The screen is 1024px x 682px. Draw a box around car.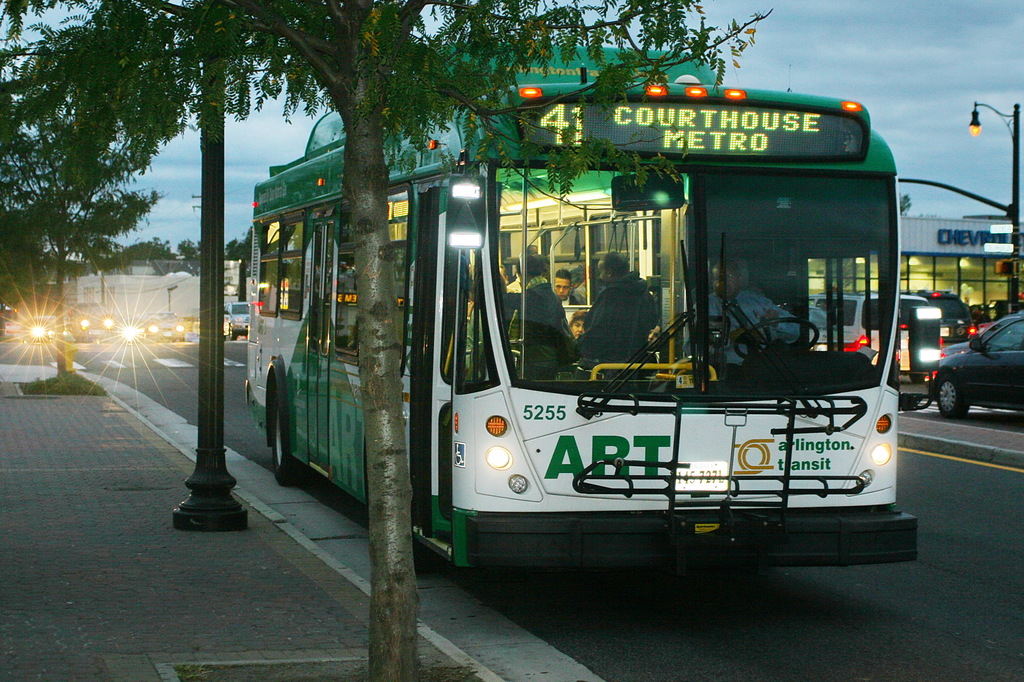
l=115, t=313, r=141, b=342.
